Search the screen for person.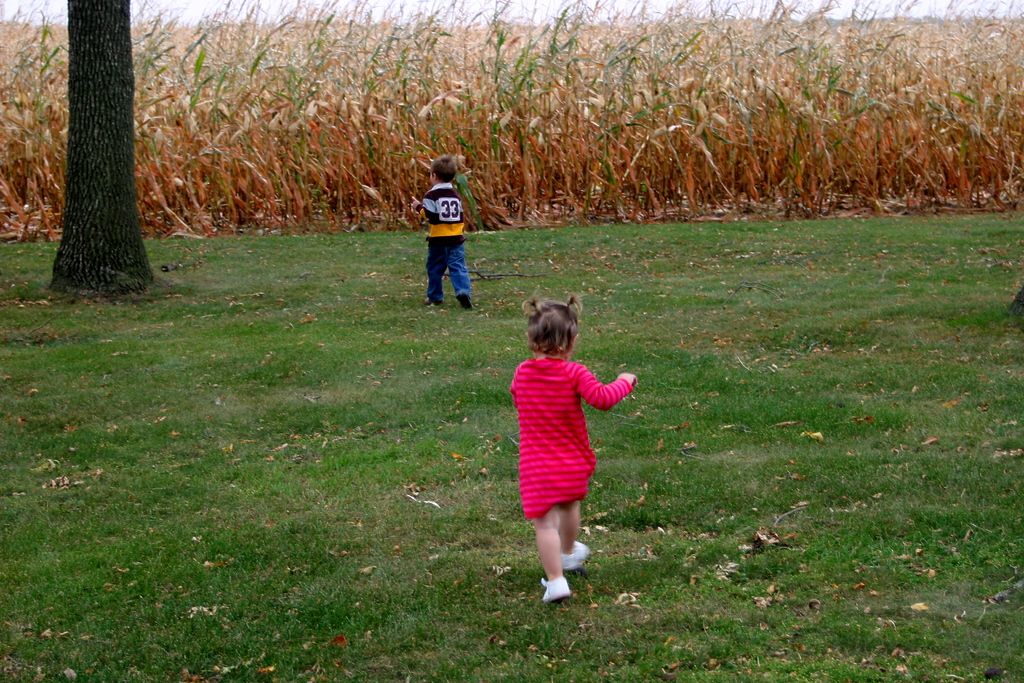
Found at {"x1": 410, "y1": 154, "x2": 476, "y2": 311}.
